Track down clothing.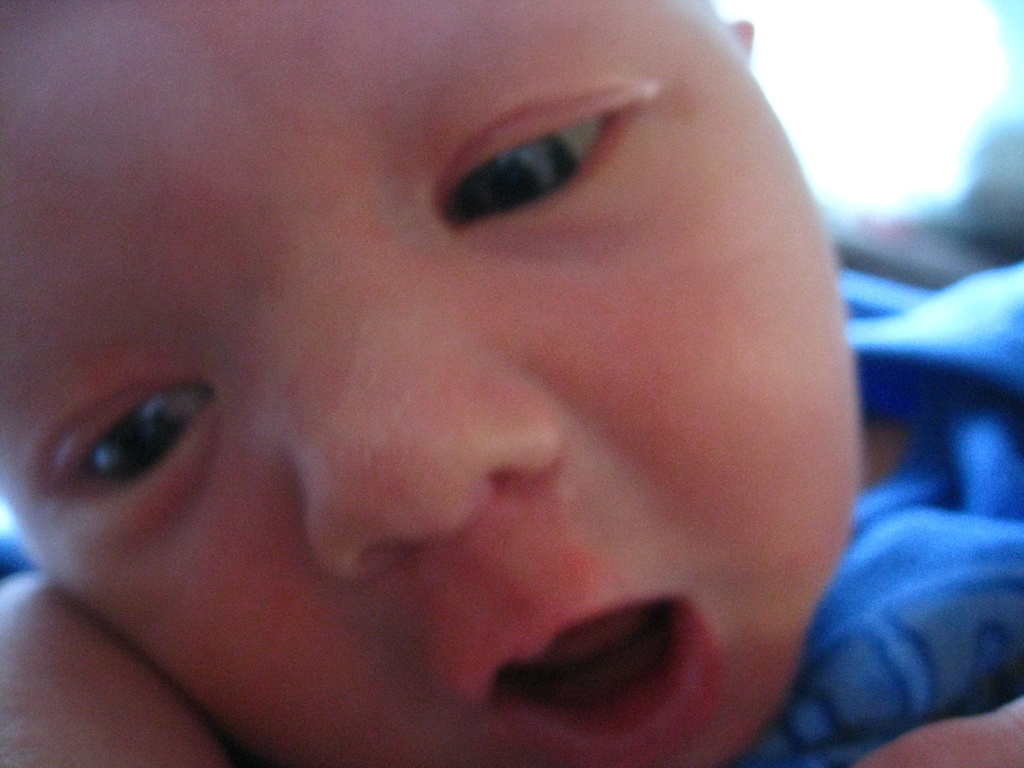
Tracked to region(727, 262, 1023, 767).
